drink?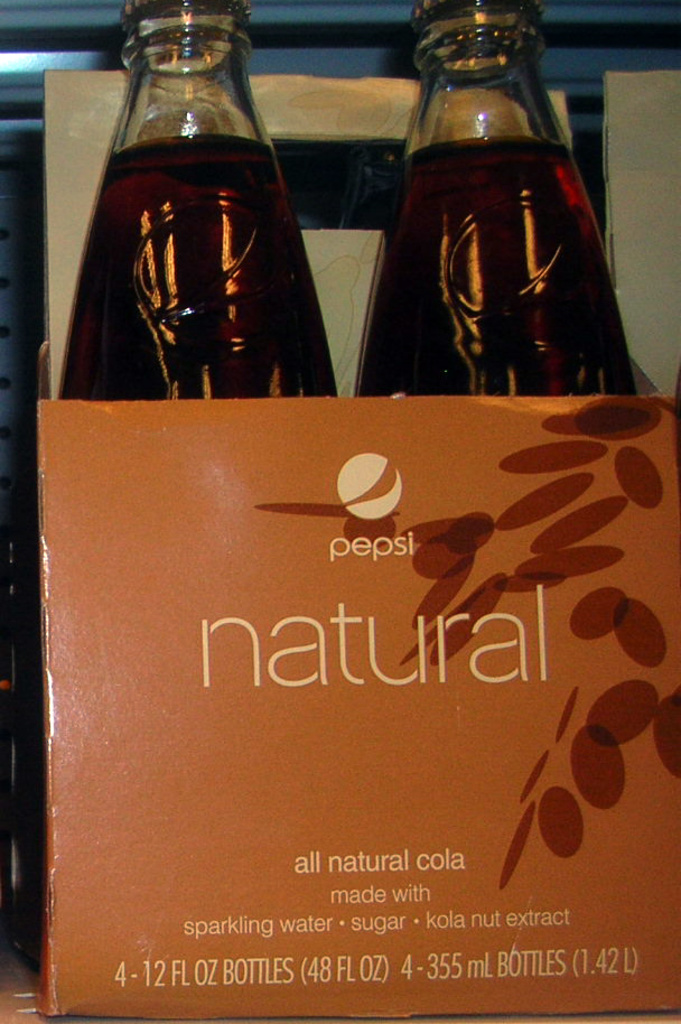
357,152,645,400
